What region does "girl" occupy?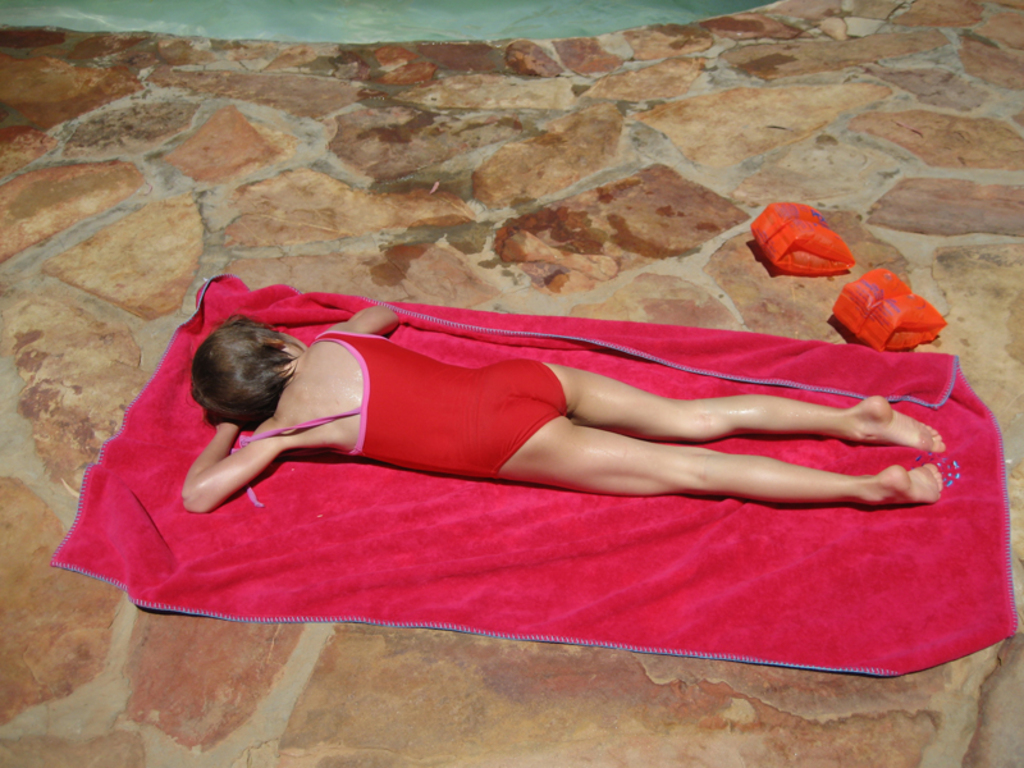
(left=187, top=311, right=942, bottom=512).
